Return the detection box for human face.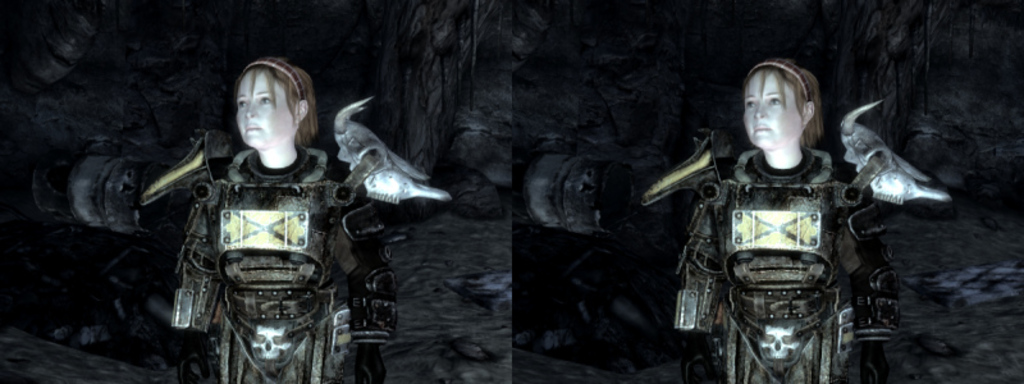
box(237, 73, 296, 147).
